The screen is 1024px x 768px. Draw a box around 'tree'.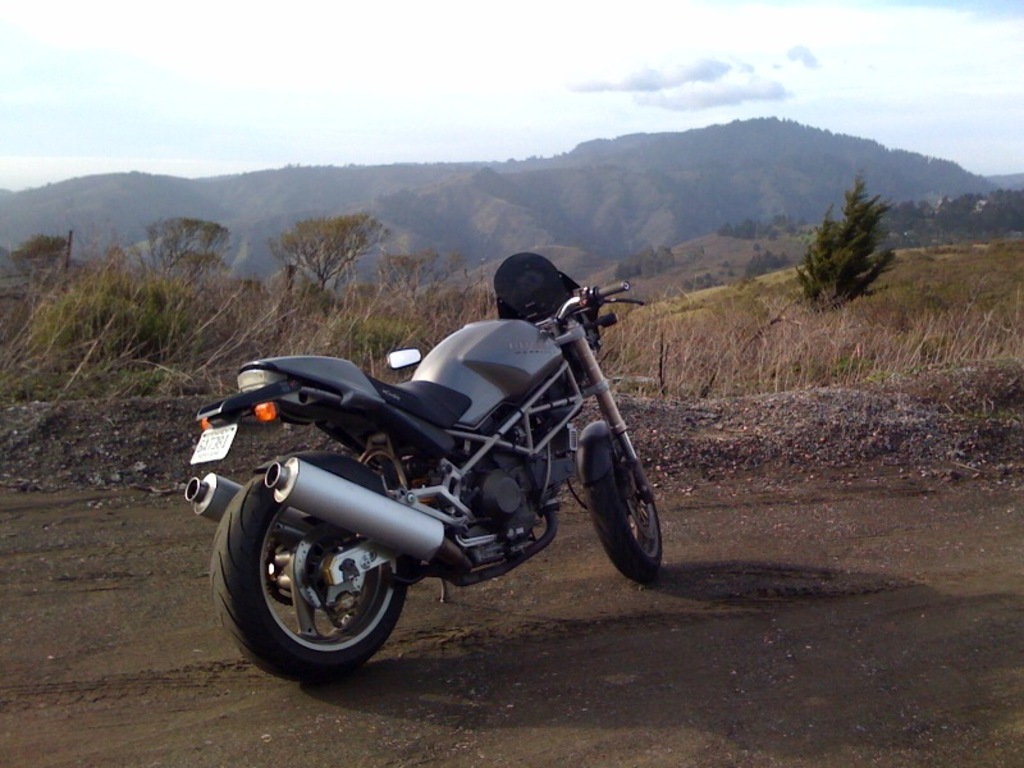
crop(13, 229, 87, 312).
